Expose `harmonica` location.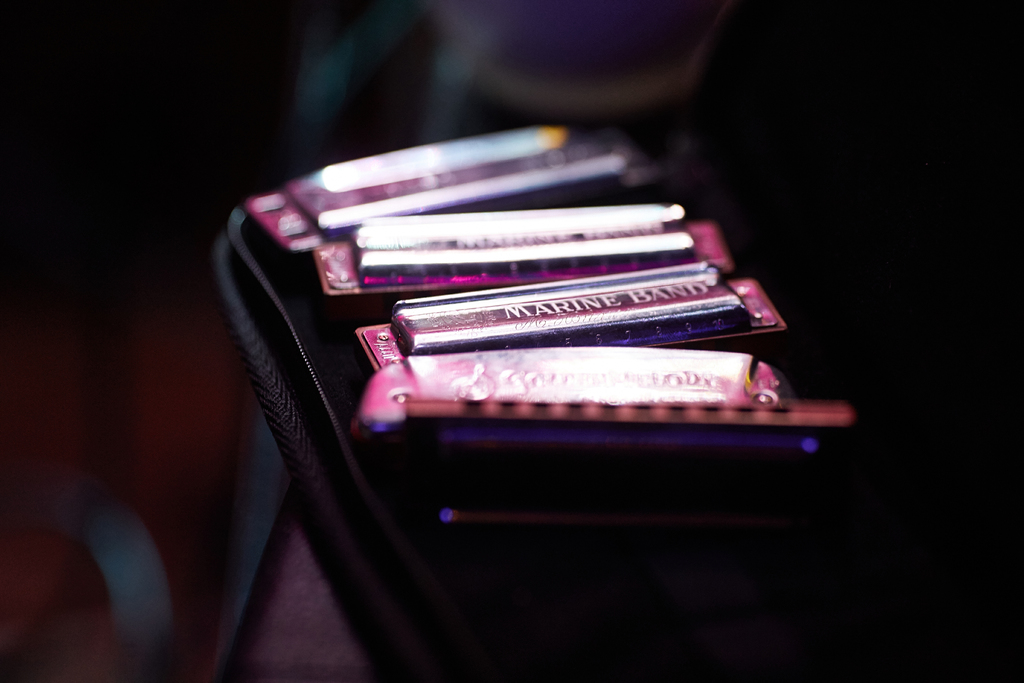
Exposed at [left=351, top=204, right=696, bottom=291].
